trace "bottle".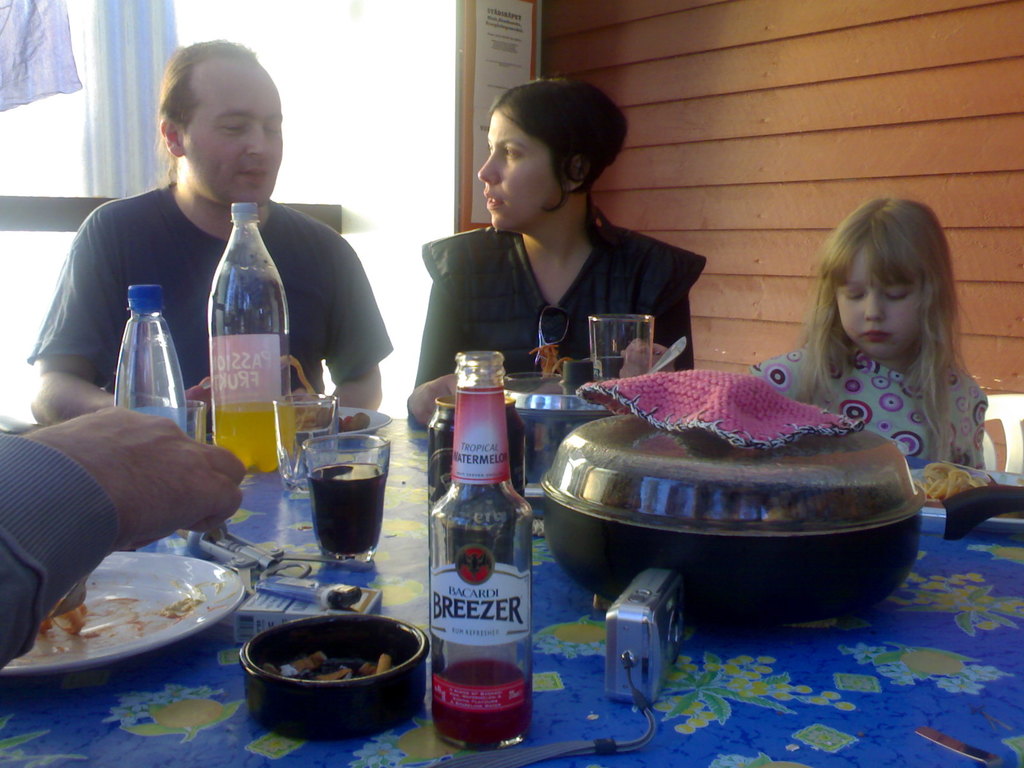
Traced to rect(206, 202, 287, 474).
